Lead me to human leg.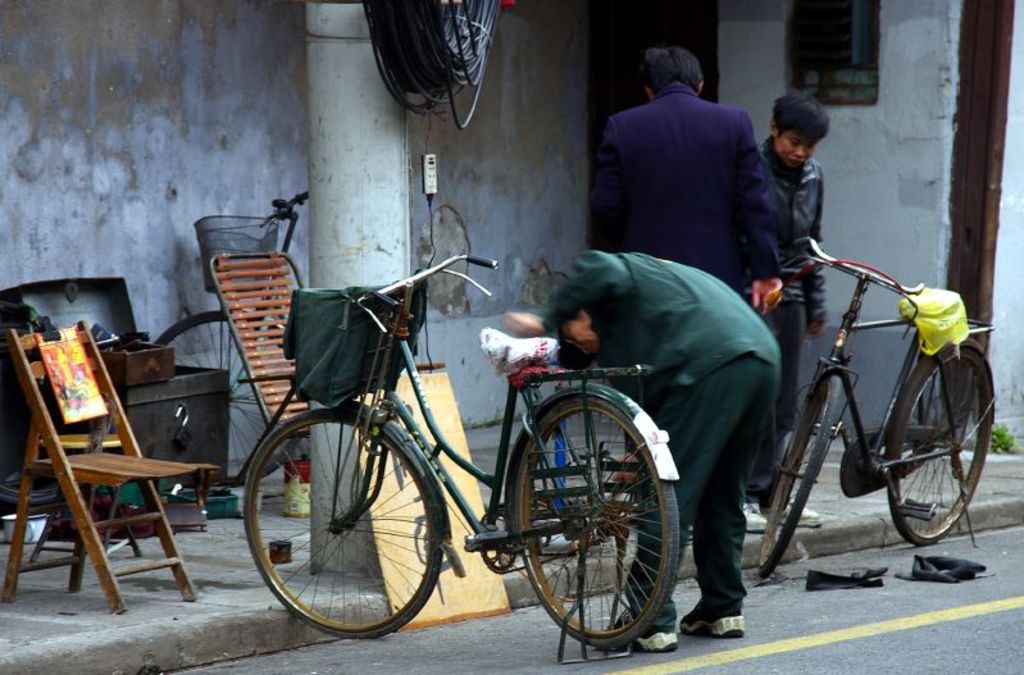
Lead to 590/362/742/648.
